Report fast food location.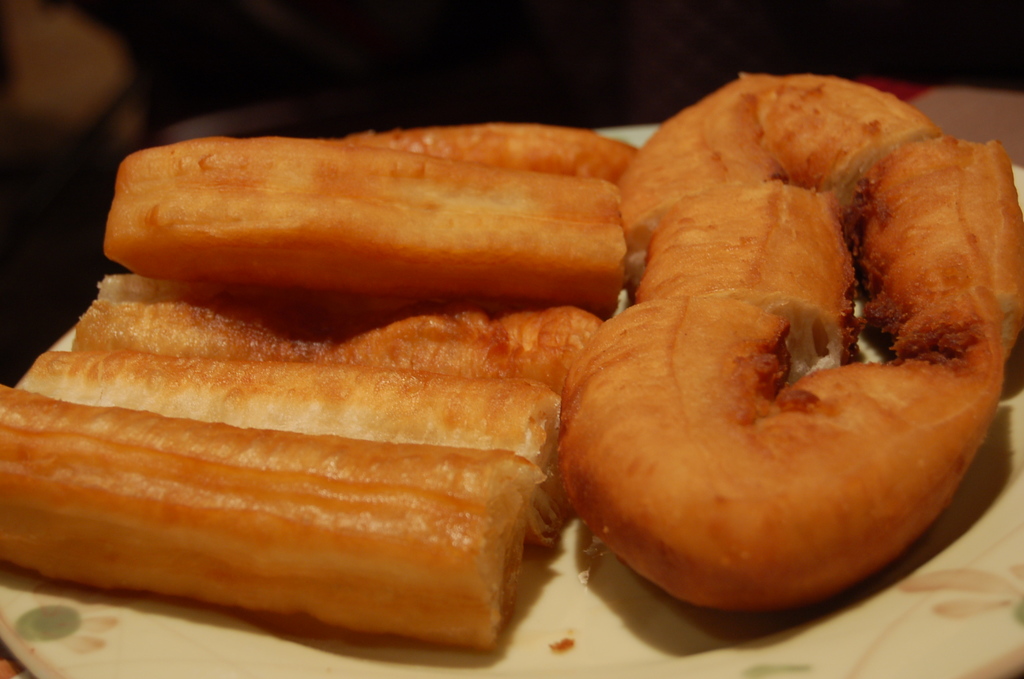
Report: 742,61,941,207.
